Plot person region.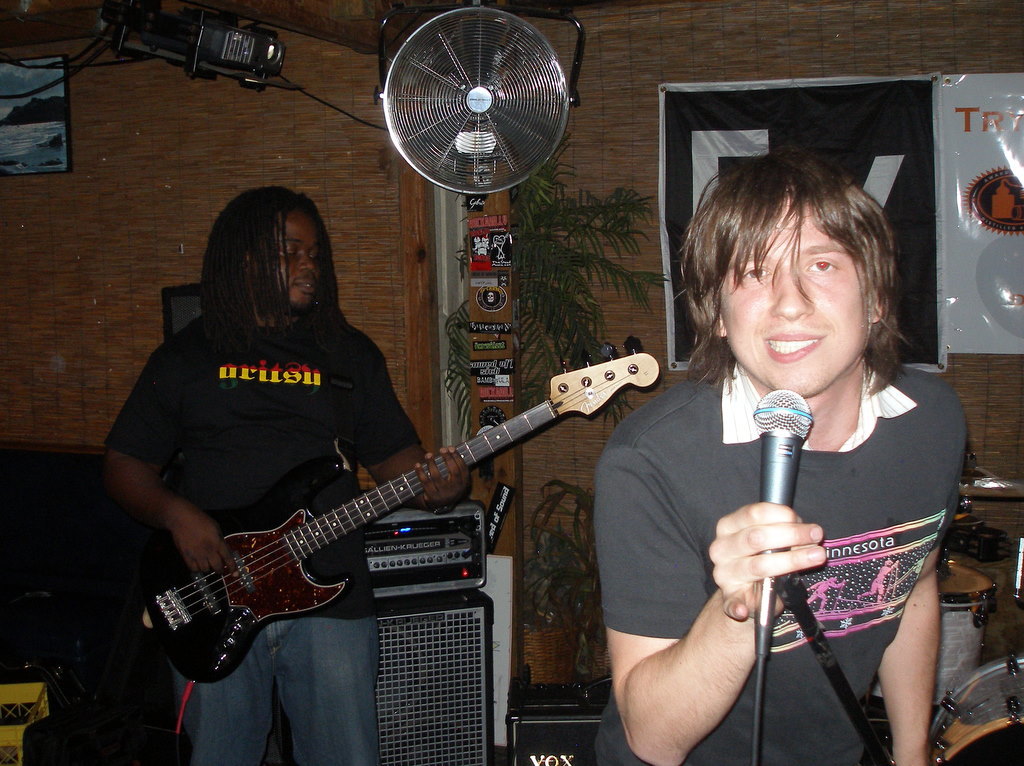
Plotted at Rect(589, 156, 976, 765).
